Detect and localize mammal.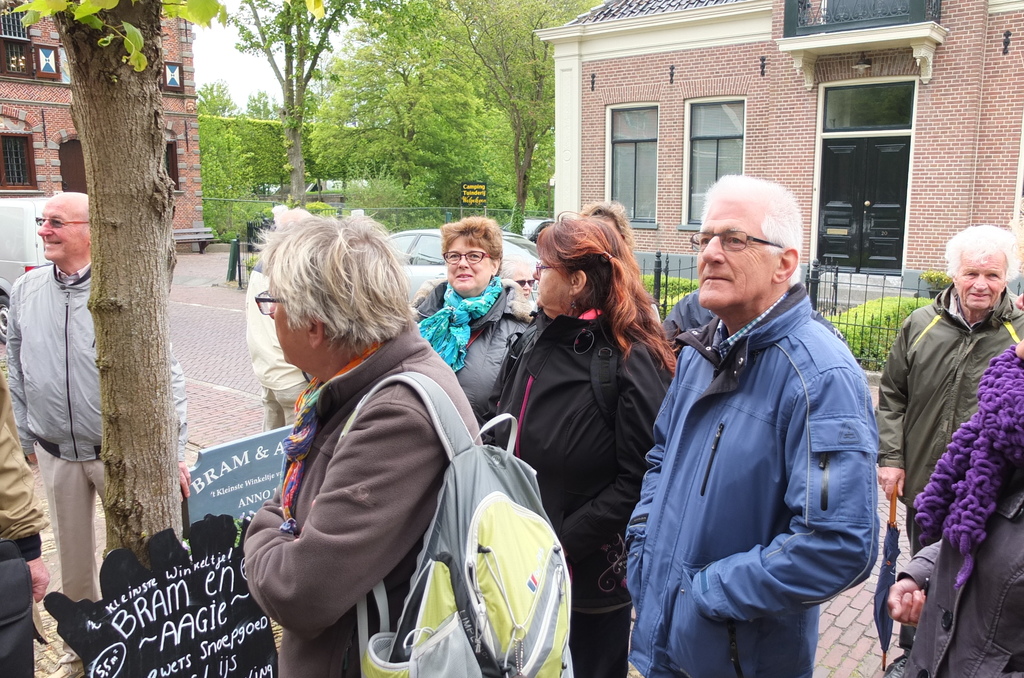
Localized at l=8, t=188, r=198, b=677.
